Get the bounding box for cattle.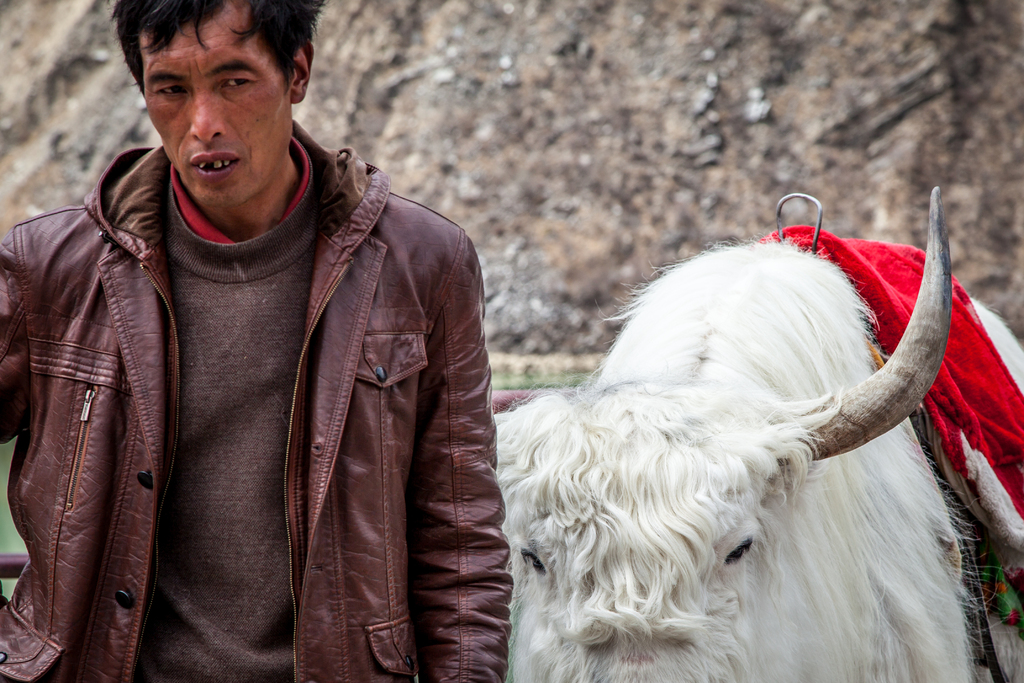
{"left": 486, "top": 183, "right": 1023, "bottom": 682}.
